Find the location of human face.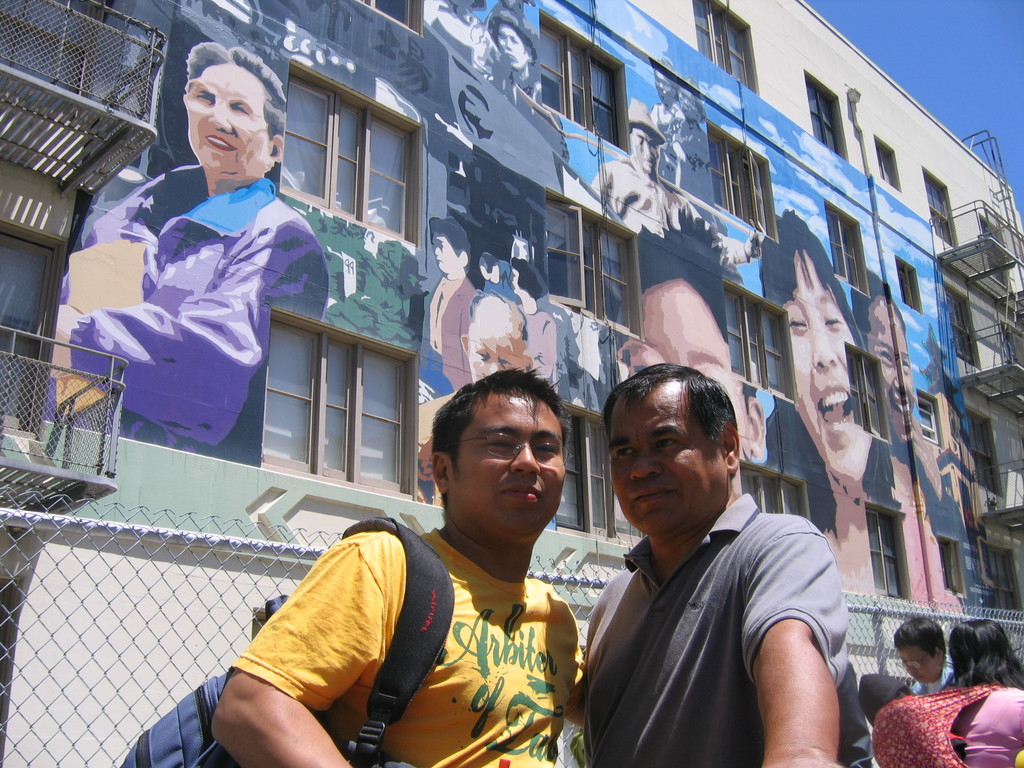
Location: box(605, 386, 719, 533).
